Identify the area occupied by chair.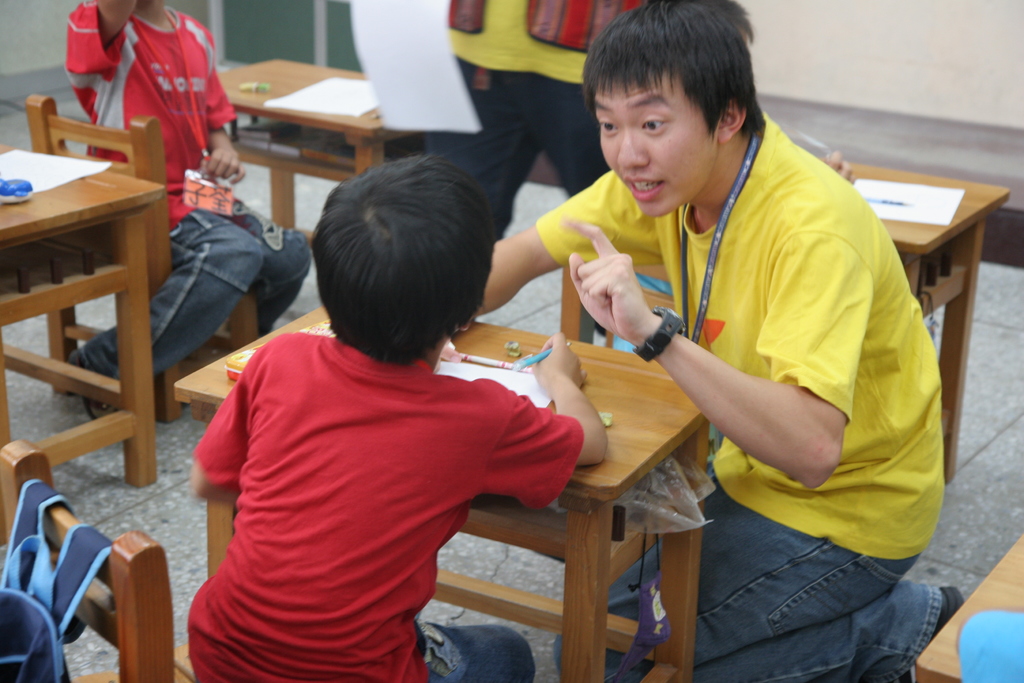
Area: {"left": 18, "top": 93, "right": 271, "bottom": 434}.
